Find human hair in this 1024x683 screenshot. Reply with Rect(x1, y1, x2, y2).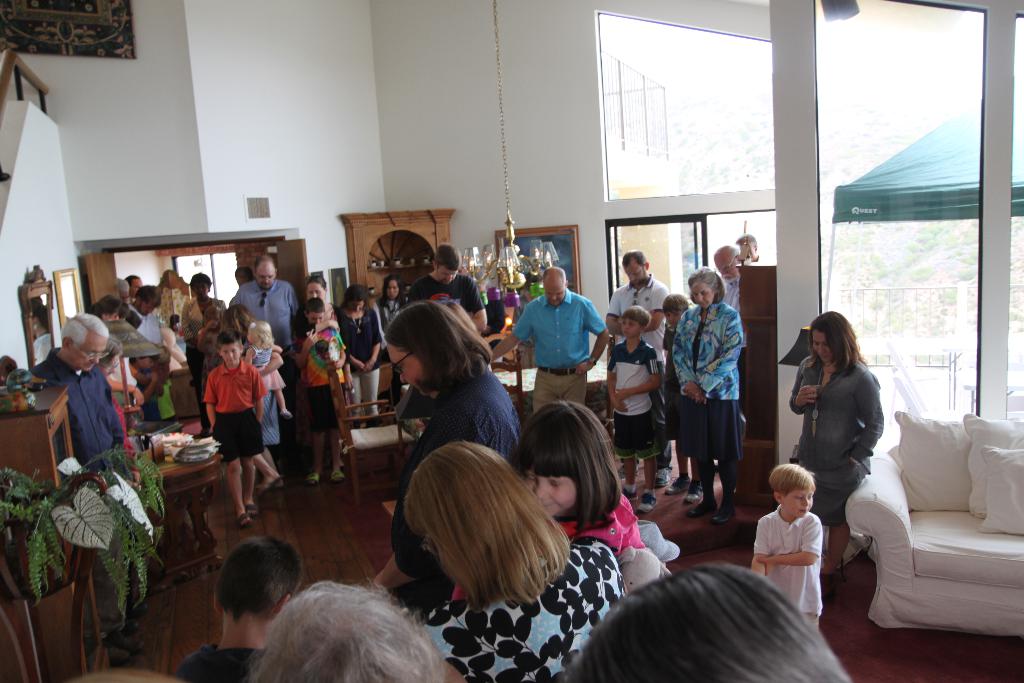
Rect(135, 284, 163, 303).
